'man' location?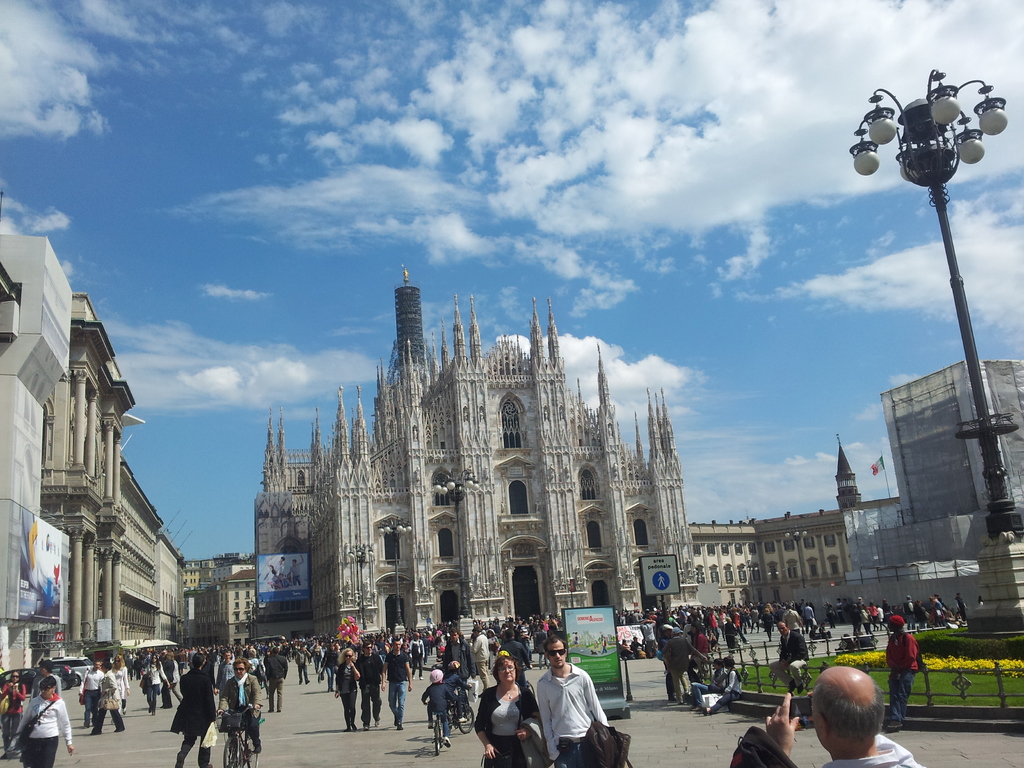
[left=217, top=659, right=263, bottom=750]
